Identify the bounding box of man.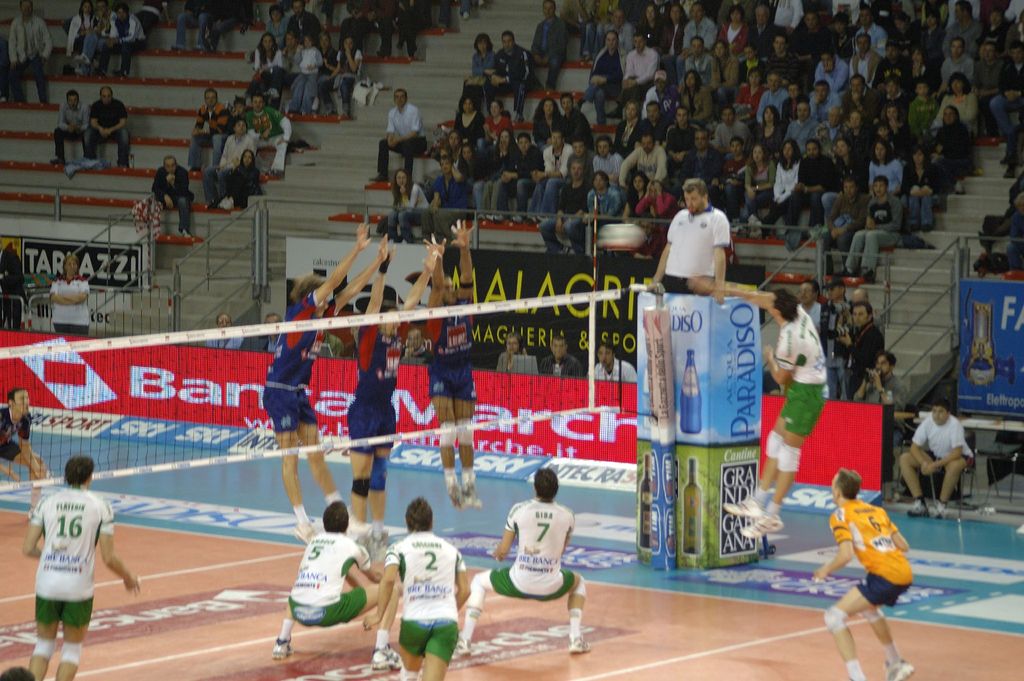
bbox=(23, 455, 141, 680).
